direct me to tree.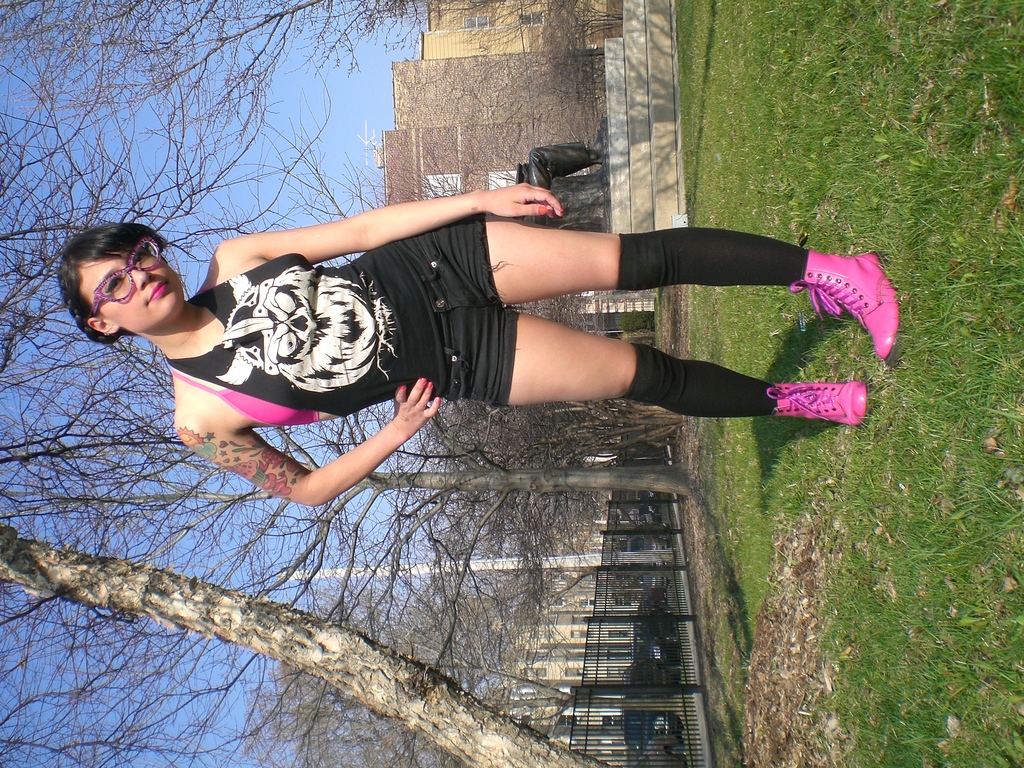
Direction: bbox=[0, 0, 429, 175].
